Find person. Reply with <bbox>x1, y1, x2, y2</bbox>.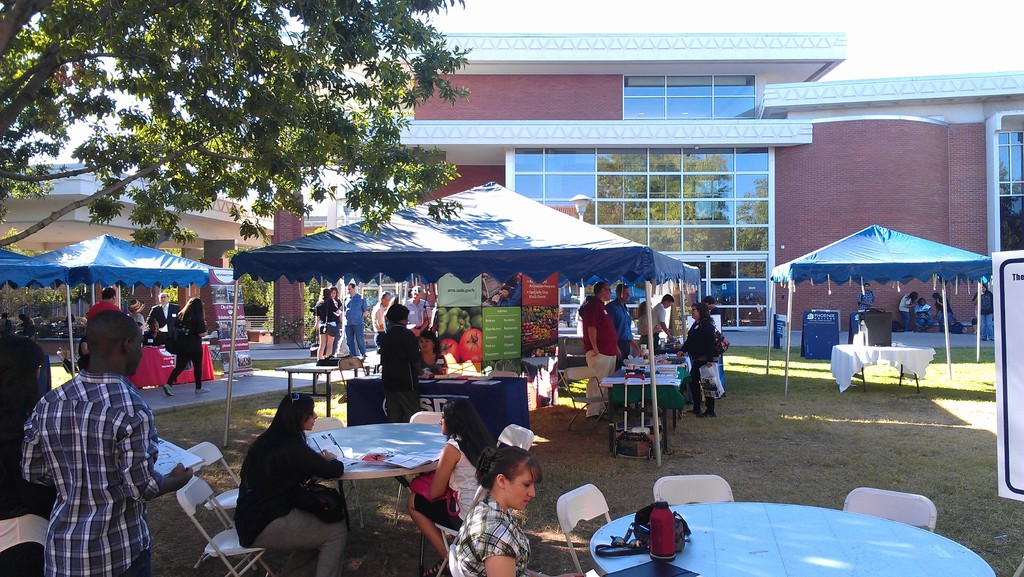
<bbox>79, 311, 88, 332</bbox>.
